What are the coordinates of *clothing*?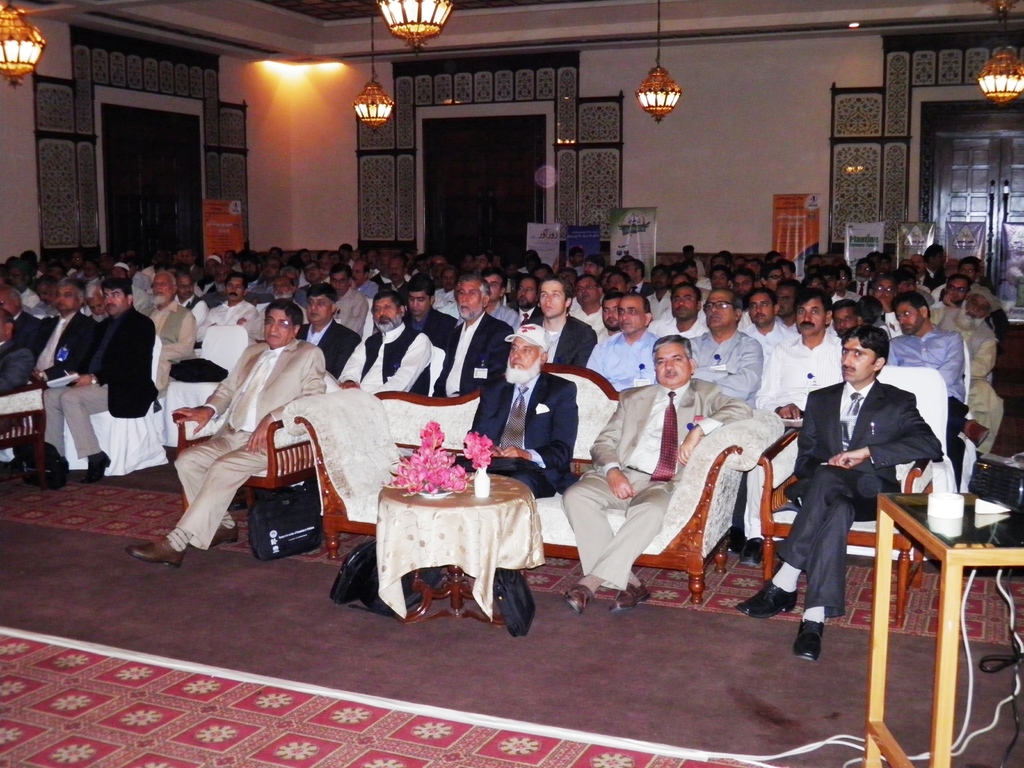
BBox(431, 287, 460, 307).
